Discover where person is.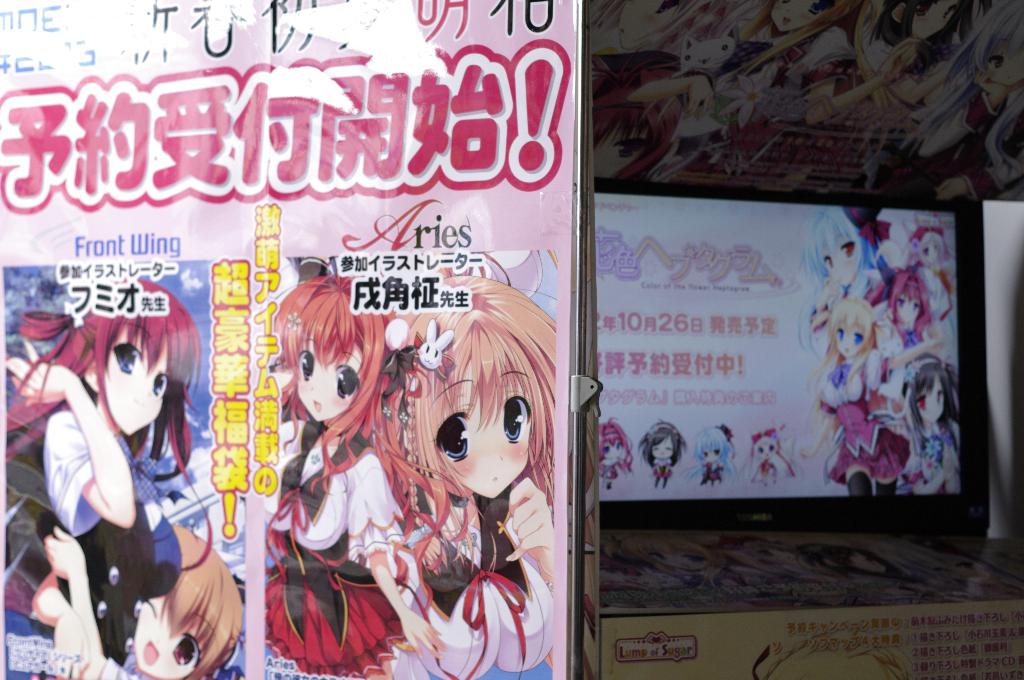
Discovered at x1=815, y1=294, x2=916, y2=500.
